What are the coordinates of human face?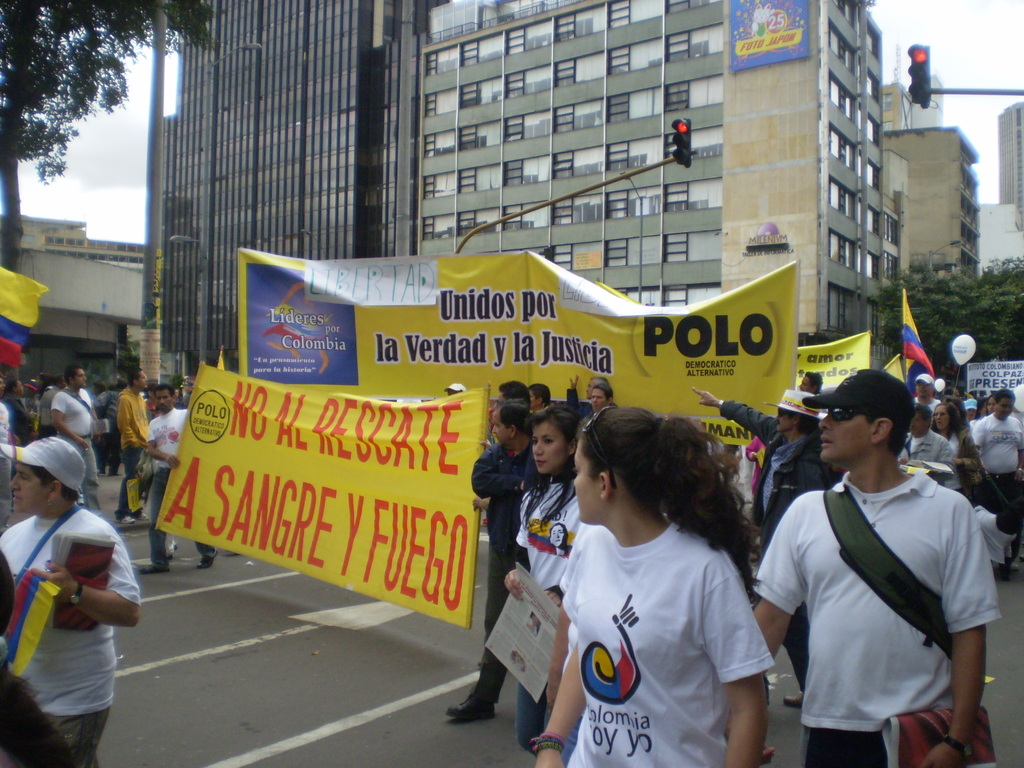
(820, 409, 876, 461).
